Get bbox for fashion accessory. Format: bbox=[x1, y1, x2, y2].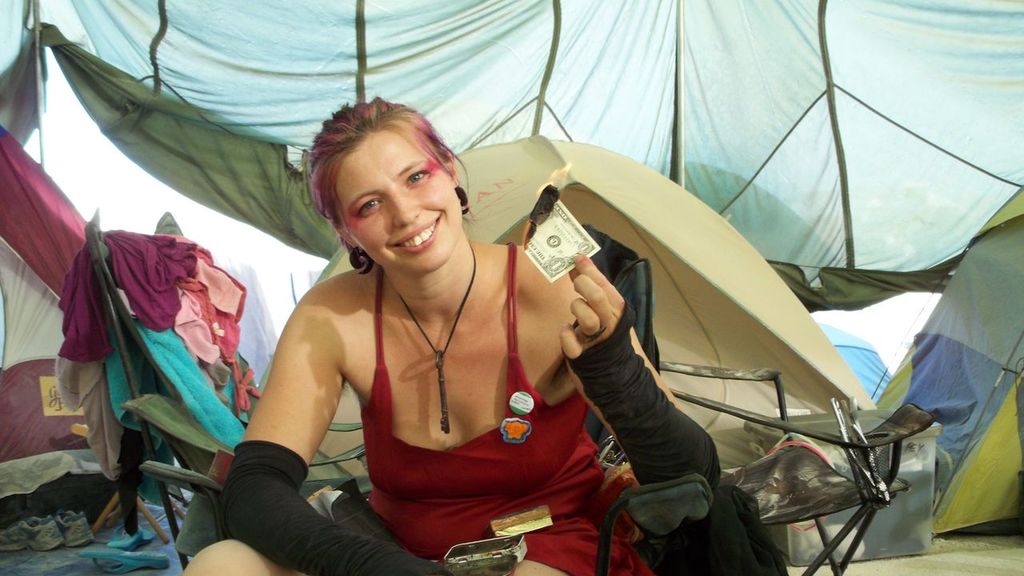
bbox=[395, 237, 481, 432].
